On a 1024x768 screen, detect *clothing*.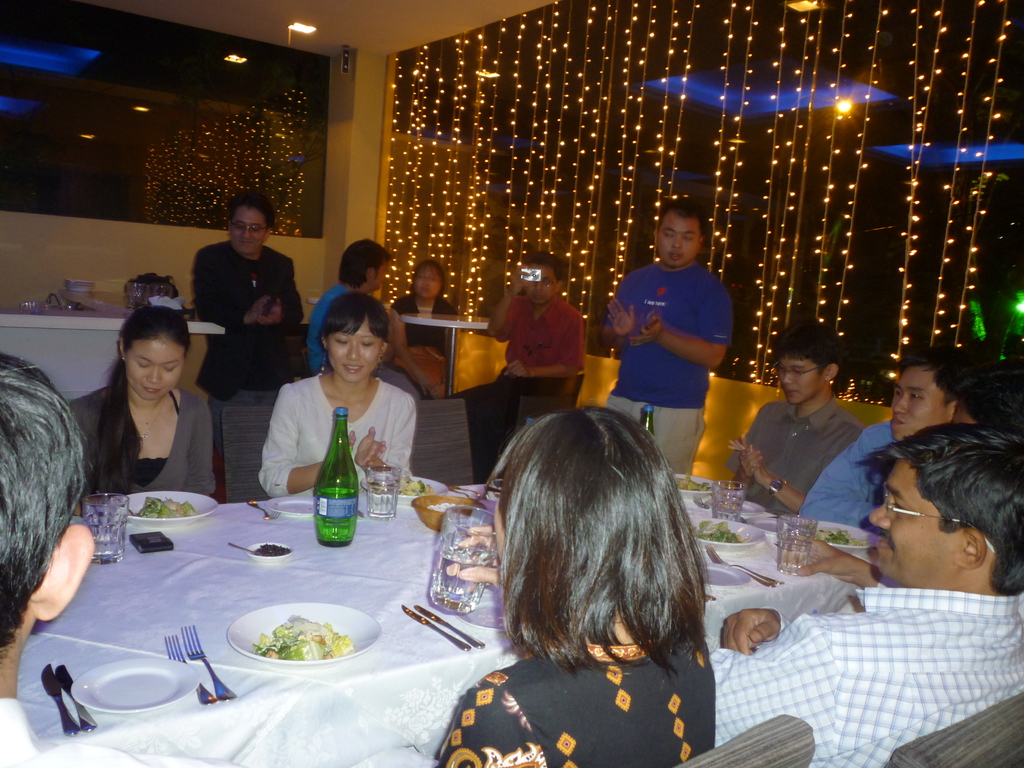
<bbox>797, 420, 888, 534</bbox>.
